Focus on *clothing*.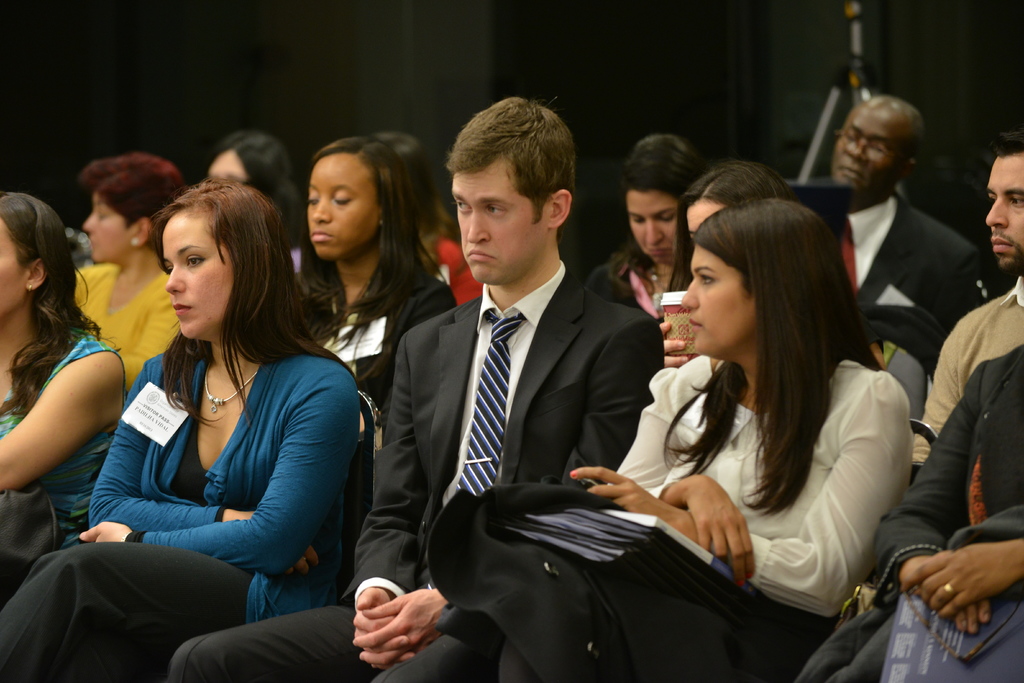
Focused at [x1=0, y1=533, x2=240, y2=682].
